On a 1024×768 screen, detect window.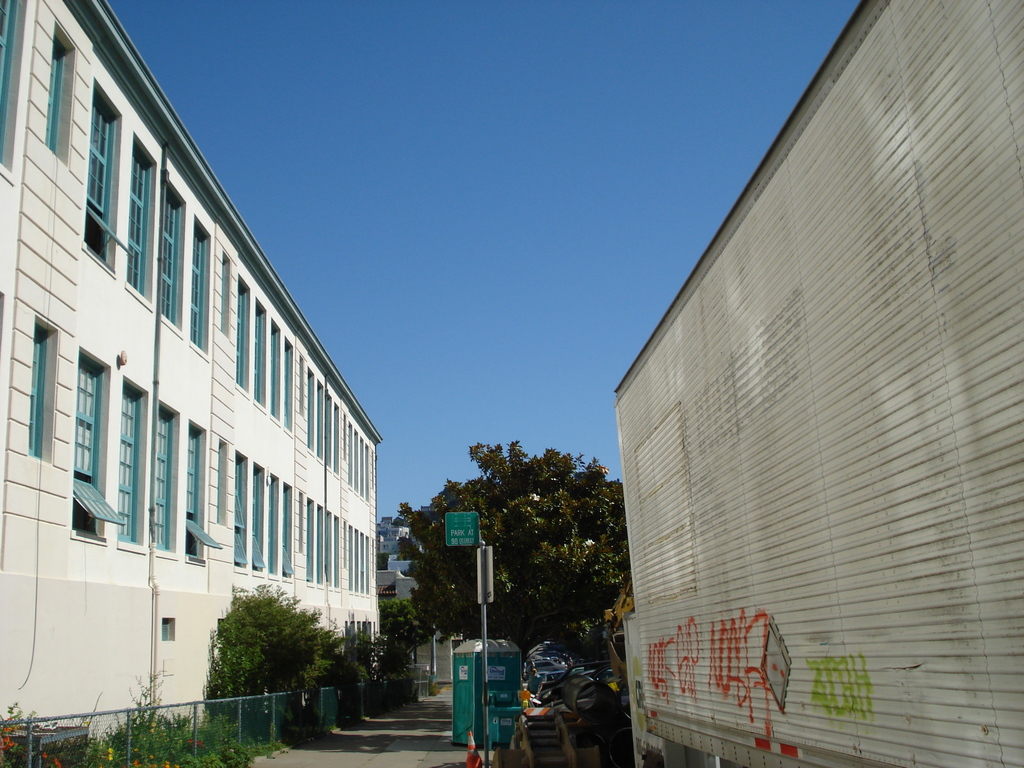
box=[247, 311, 268, 406].
